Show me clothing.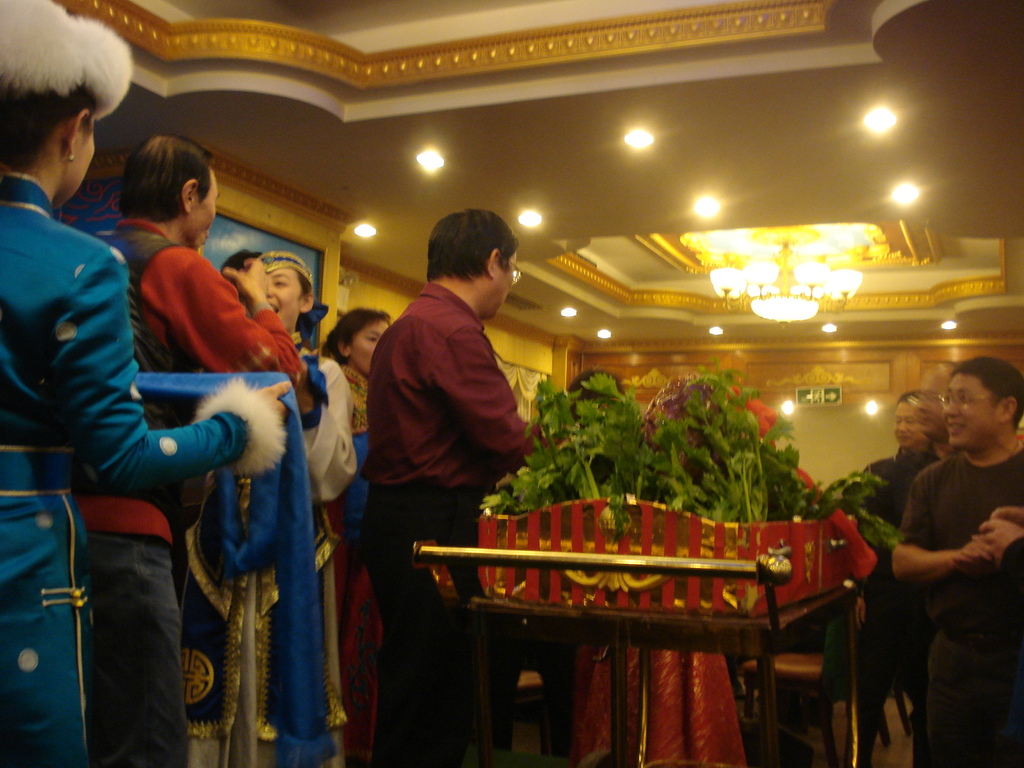
clothing is here: bbox(370, 278, 567, 767).
